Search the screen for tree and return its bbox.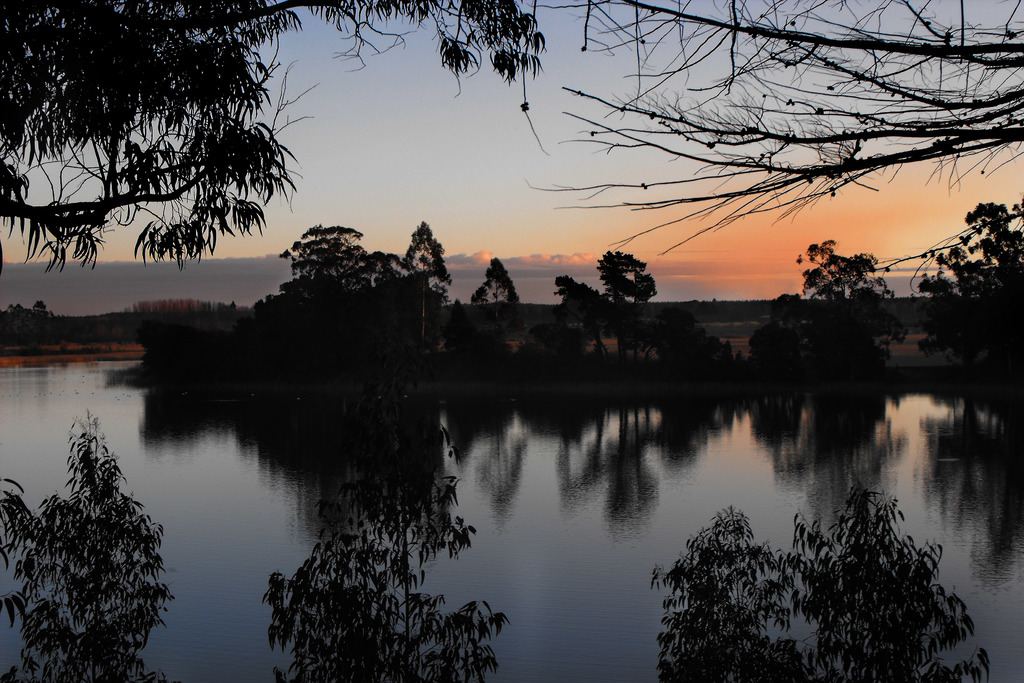
Found: box(650, 477, 998, 682).
